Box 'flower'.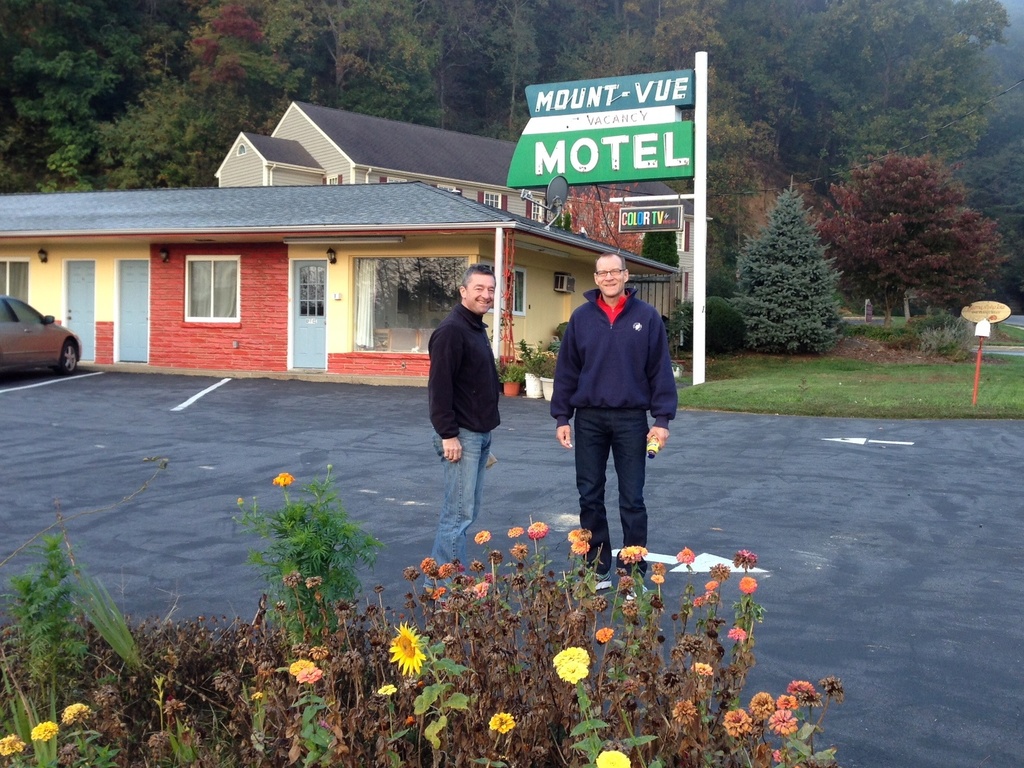
[274,468,298,484].
